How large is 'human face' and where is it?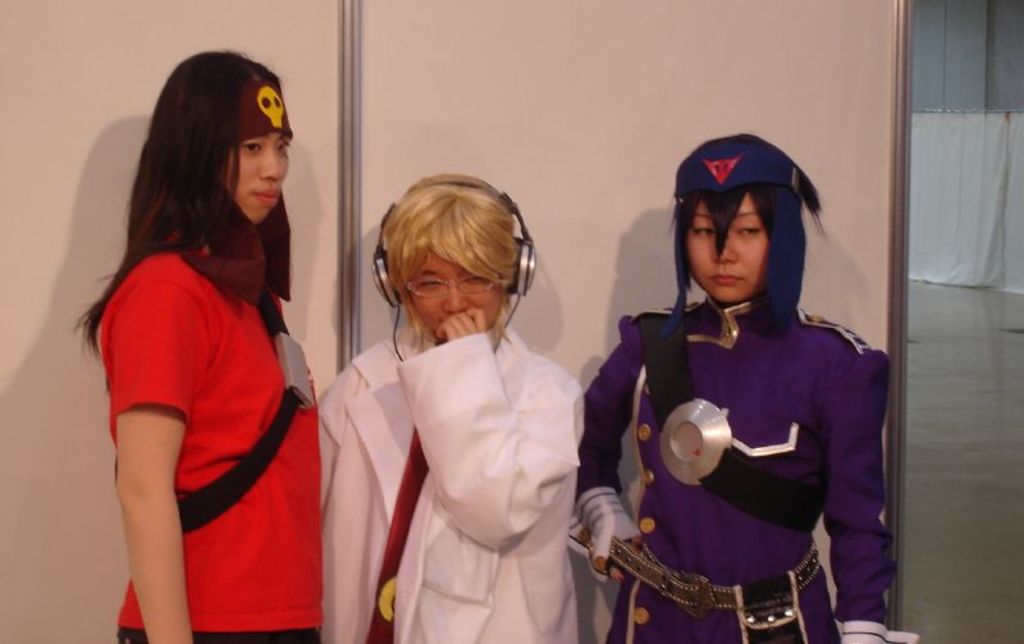
Bounding box: box(227, 136, 288, 228).
